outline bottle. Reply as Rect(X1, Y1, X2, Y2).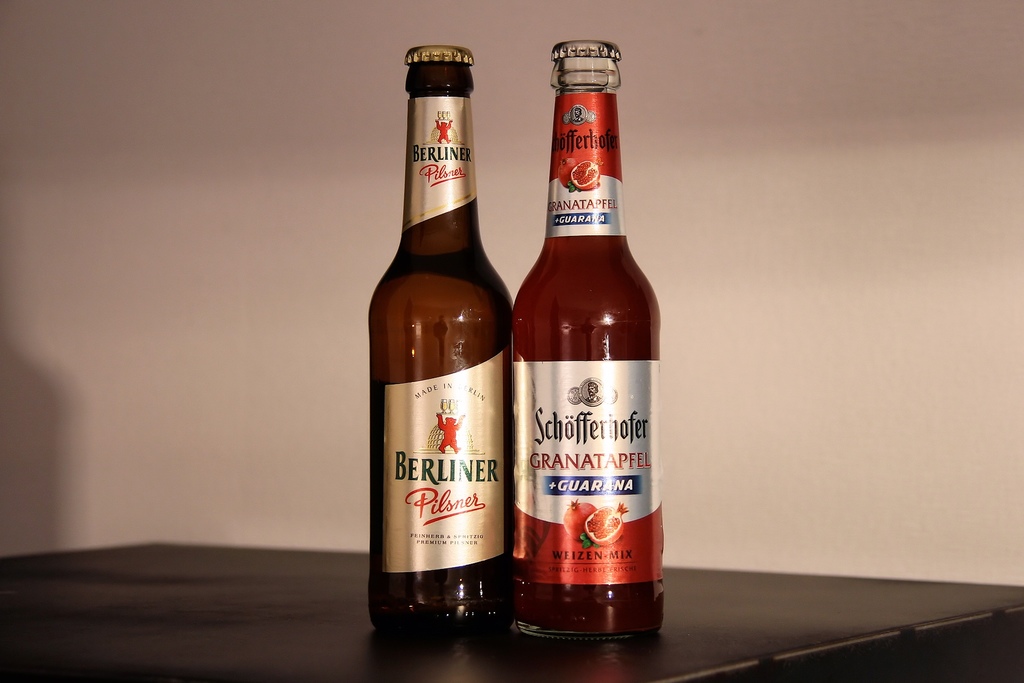
Rect(504, 40, 661, 644).
